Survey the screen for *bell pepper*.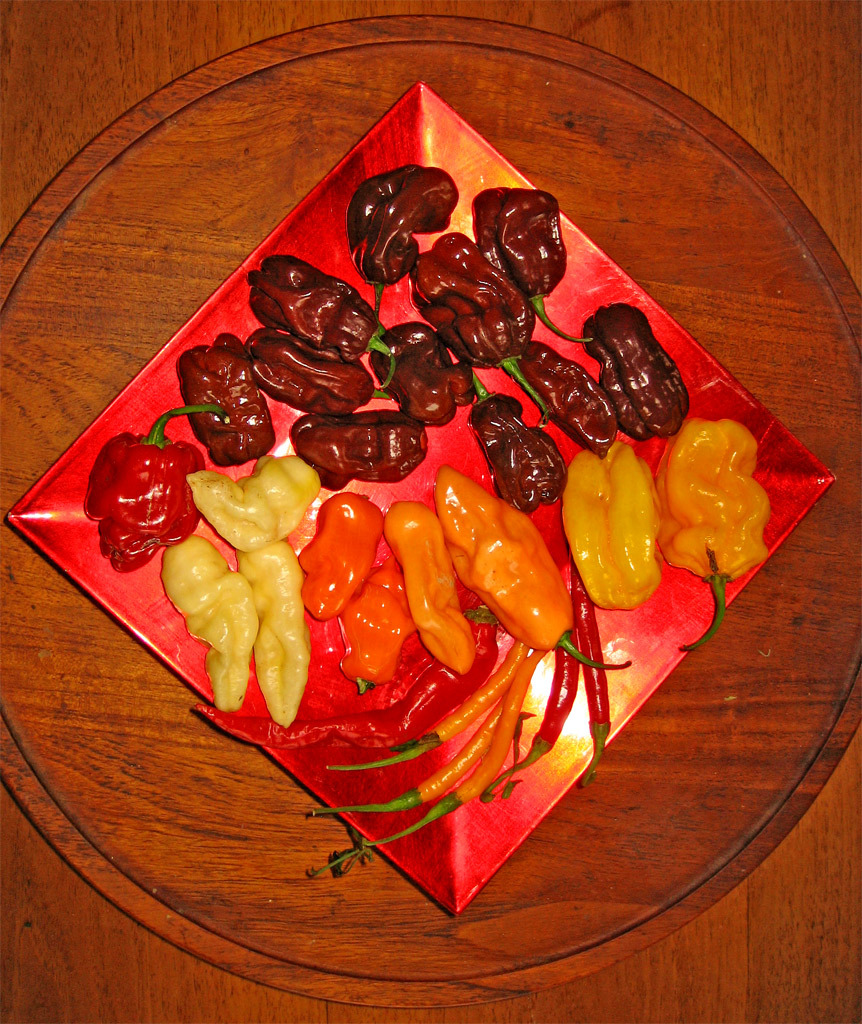
Survey found: box(77, 405, 231, 572).
